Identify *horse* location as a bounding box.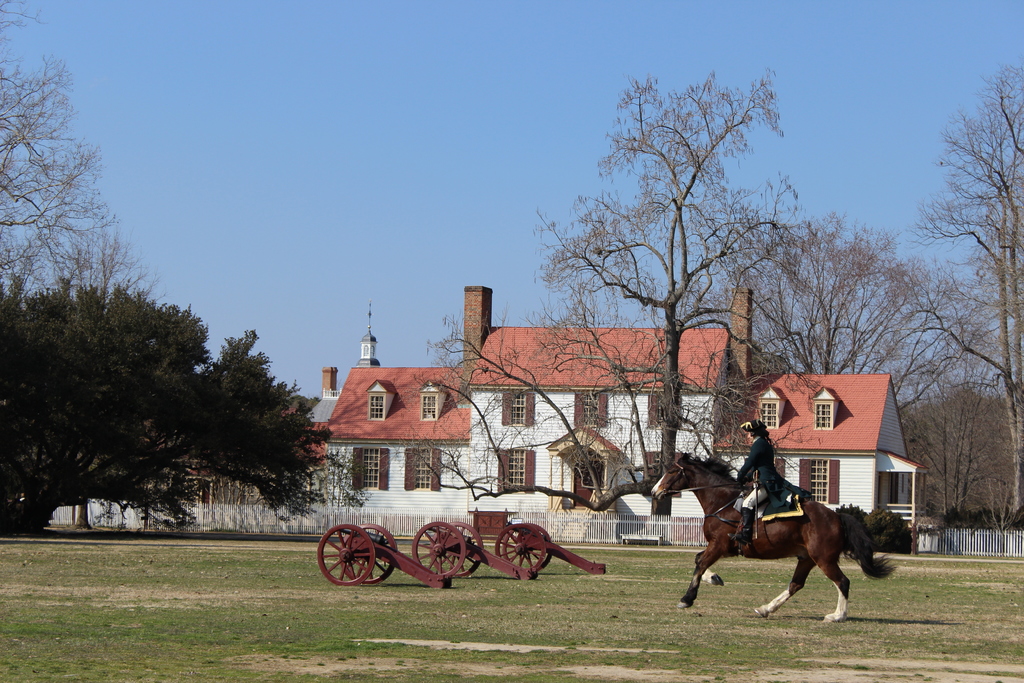
bbox=[650, 448, 897, 628].
